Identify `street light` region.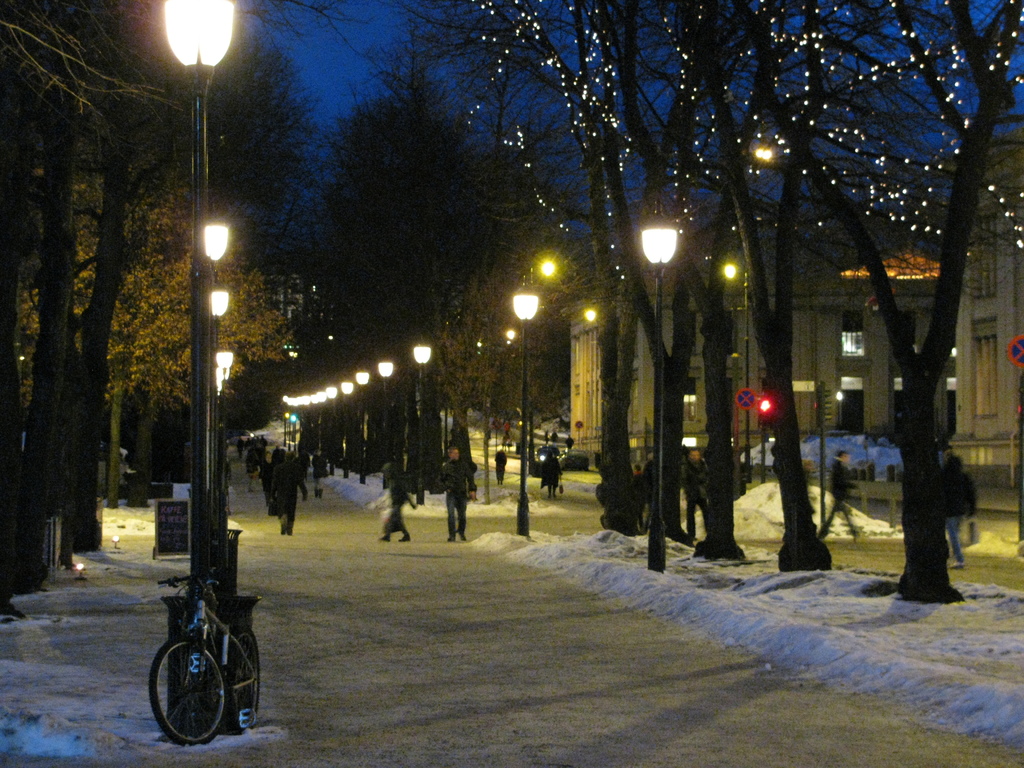
Region: [left=632, top=198, right=681, bottom=578].
